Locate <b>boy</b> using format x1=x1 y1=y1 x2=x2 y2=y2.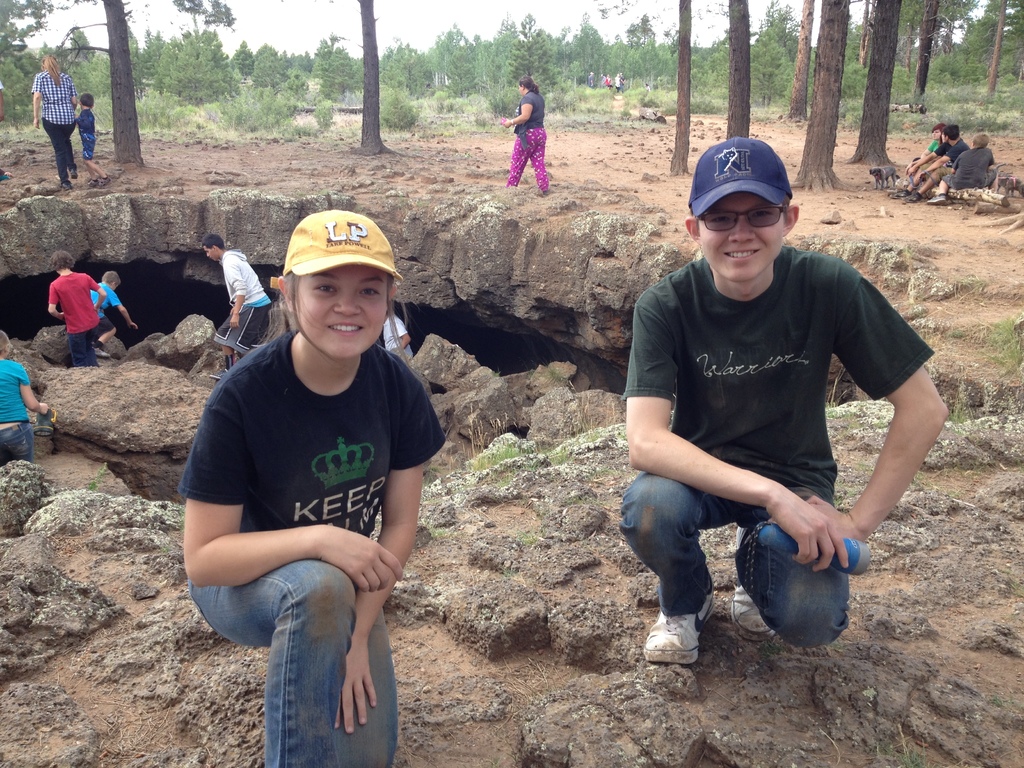
x1=616 y1=140 x2=948 y2=664.
